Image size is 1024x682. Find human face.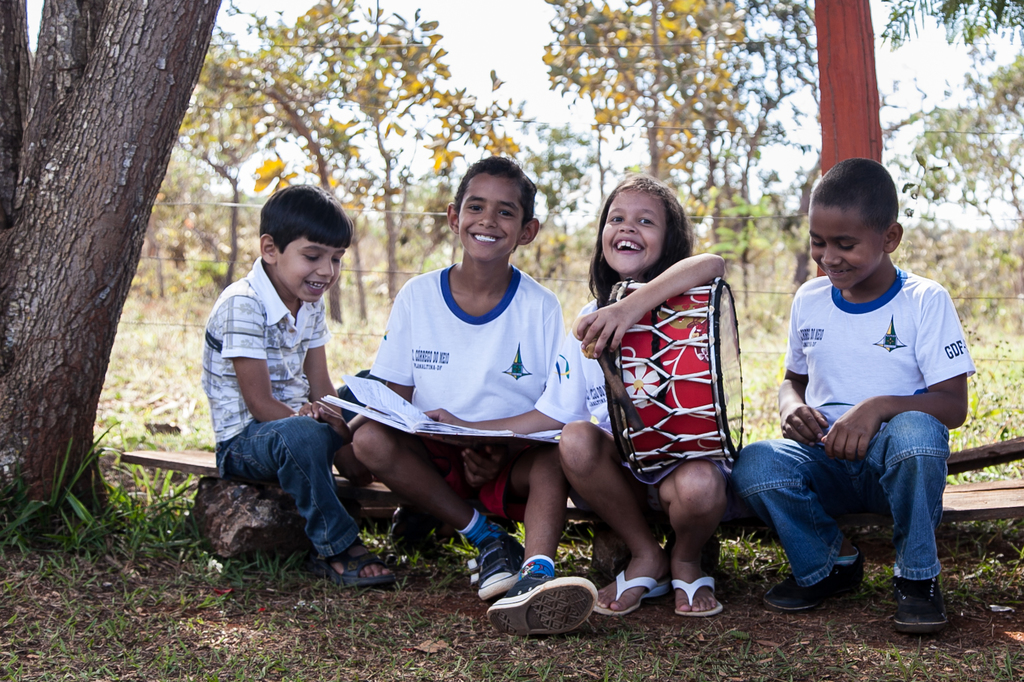
{"left": 803, "top": 200, "right": 887, "bottom": 291}.
